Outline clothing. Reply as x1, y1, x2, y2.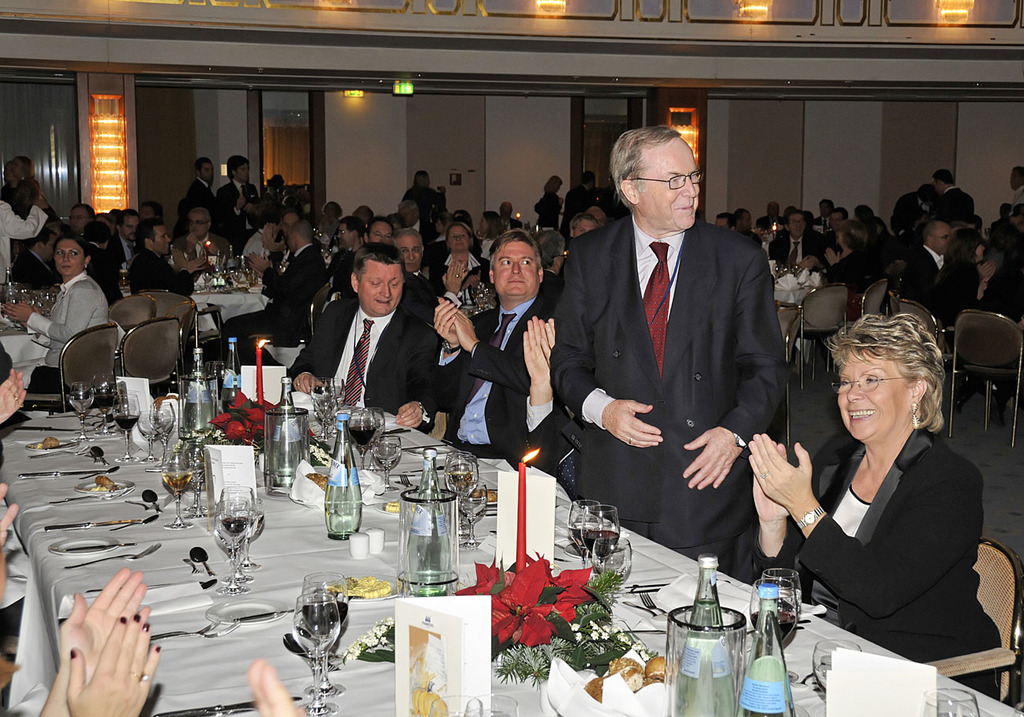
294, 291, 433, 433.
